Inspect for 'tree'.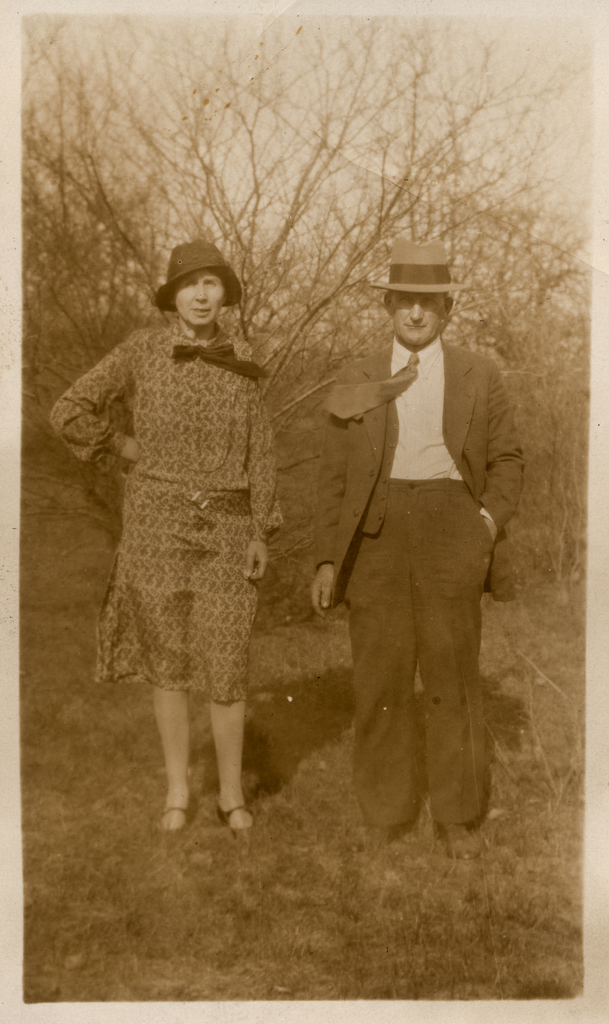
Inspection: <bbox>28, 20, 510, 532</bbox>.
